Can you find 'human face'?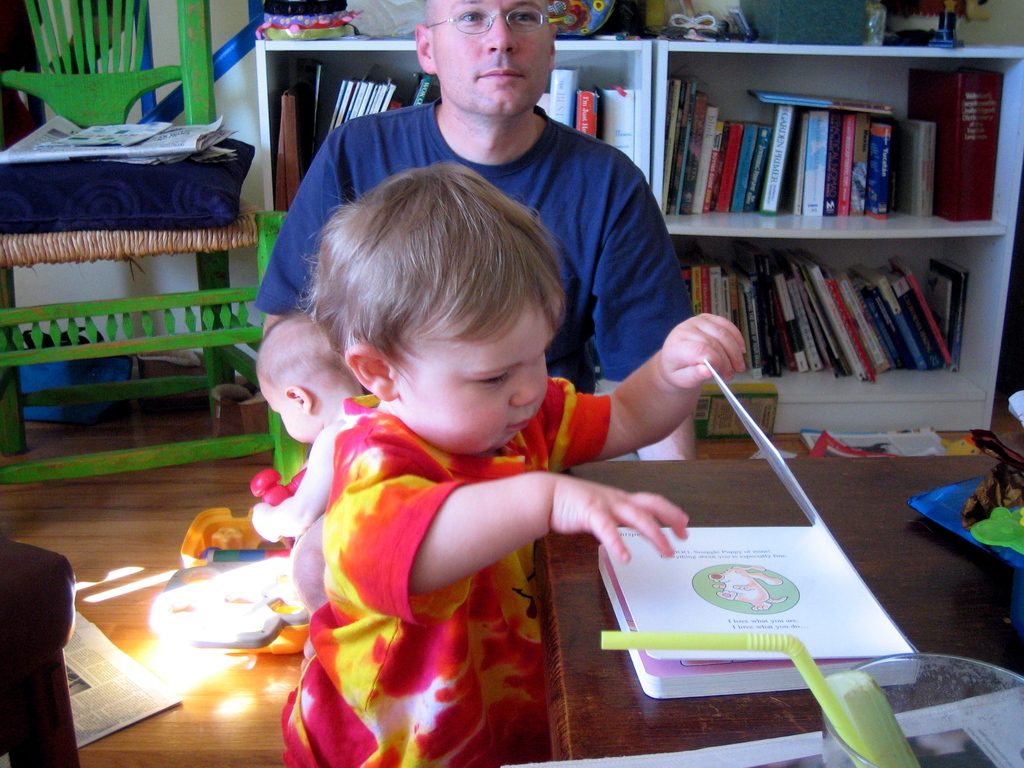
Yes, bounding box: {"x1": 435, "y1": 0, "x2": 554, "y2": 111}.
